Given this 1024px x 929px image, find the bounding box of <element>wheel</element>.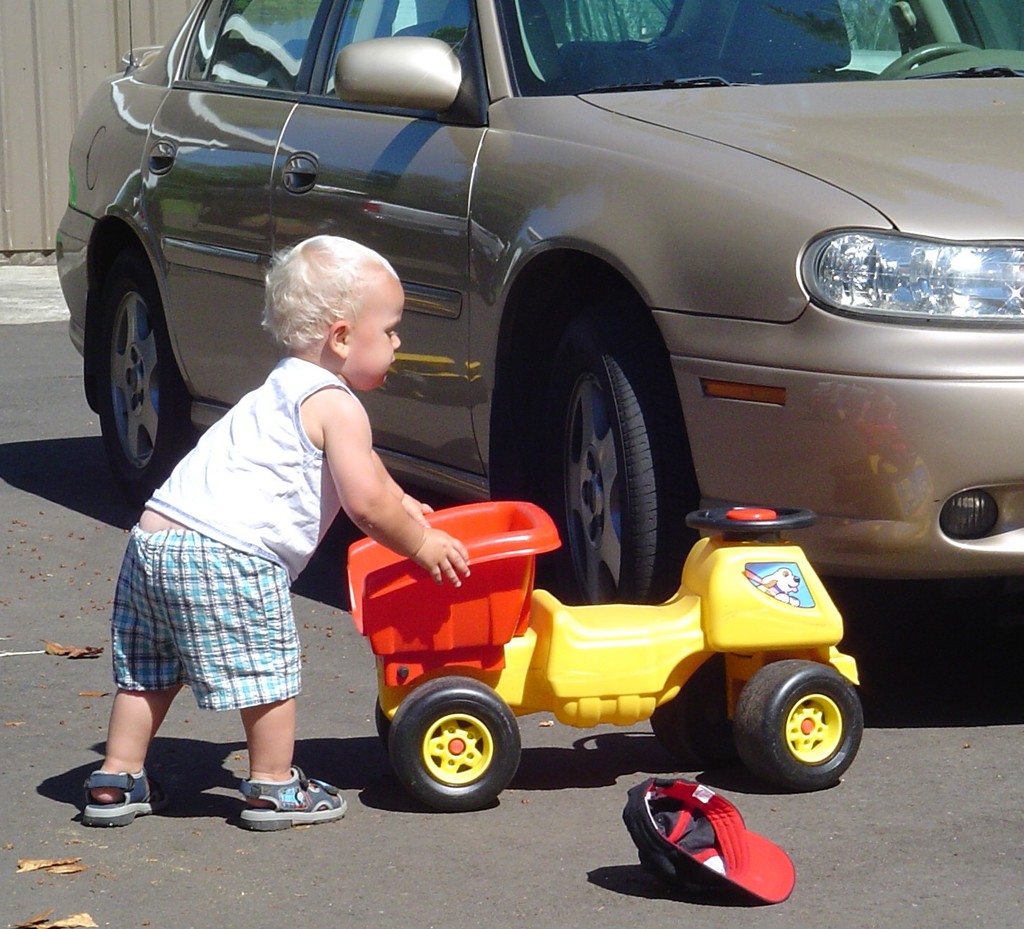
region(876, 42, 977, 80).
